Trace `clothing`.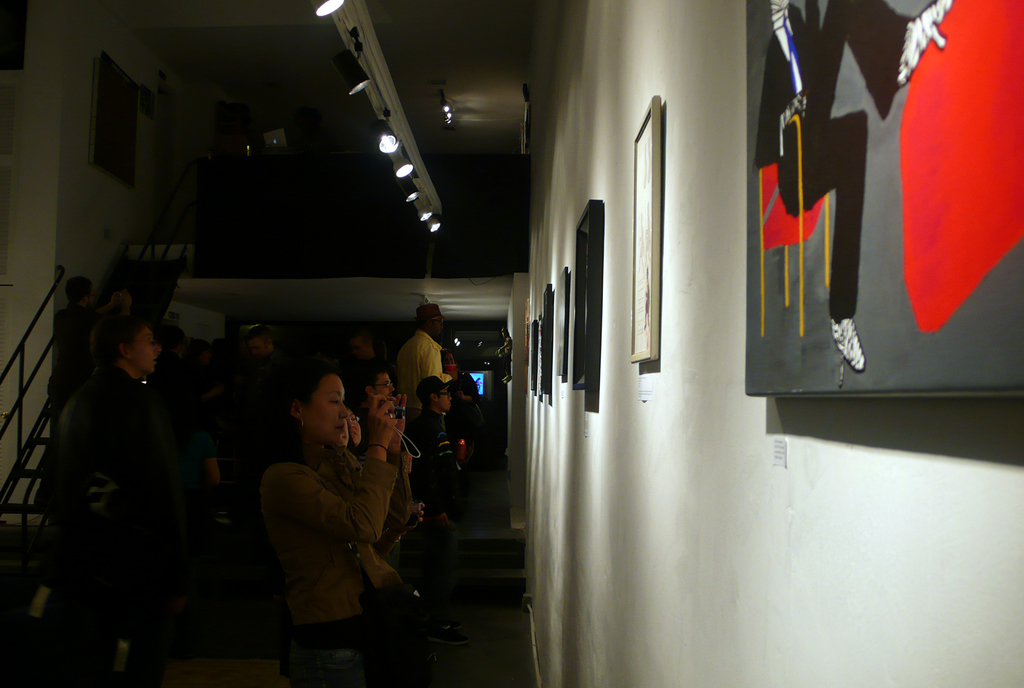
Traced to l=54, t=360, r=168, b=687.
